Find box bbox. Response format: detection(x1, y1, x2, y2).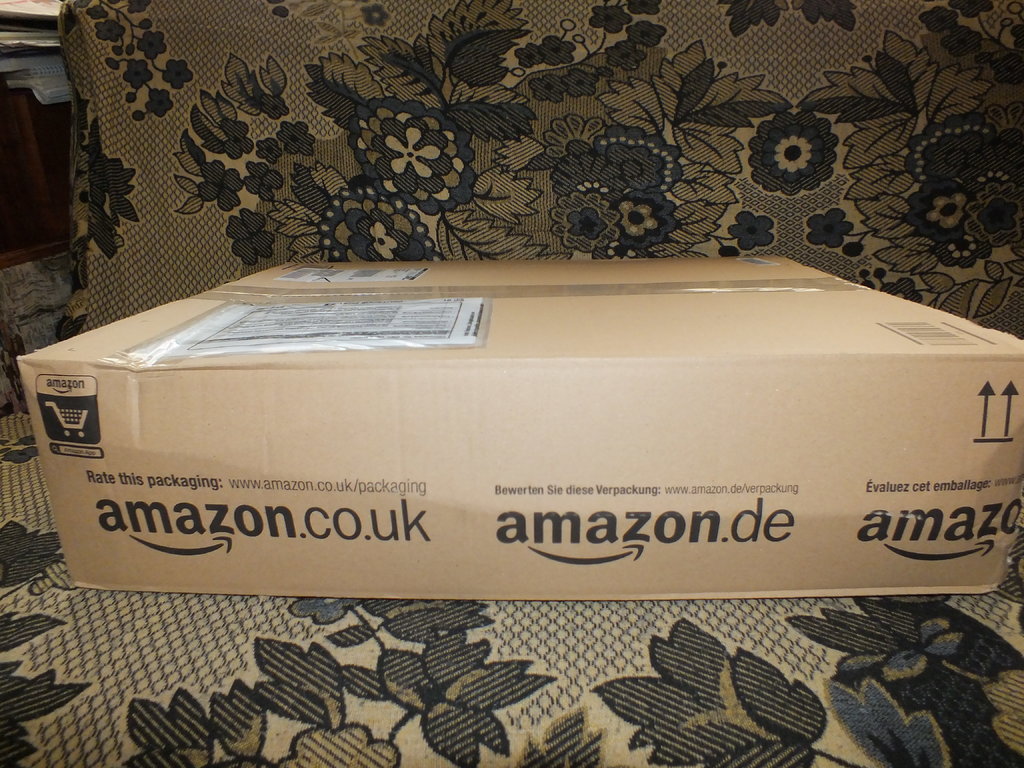
detection(18, 254, 1023, 600).
